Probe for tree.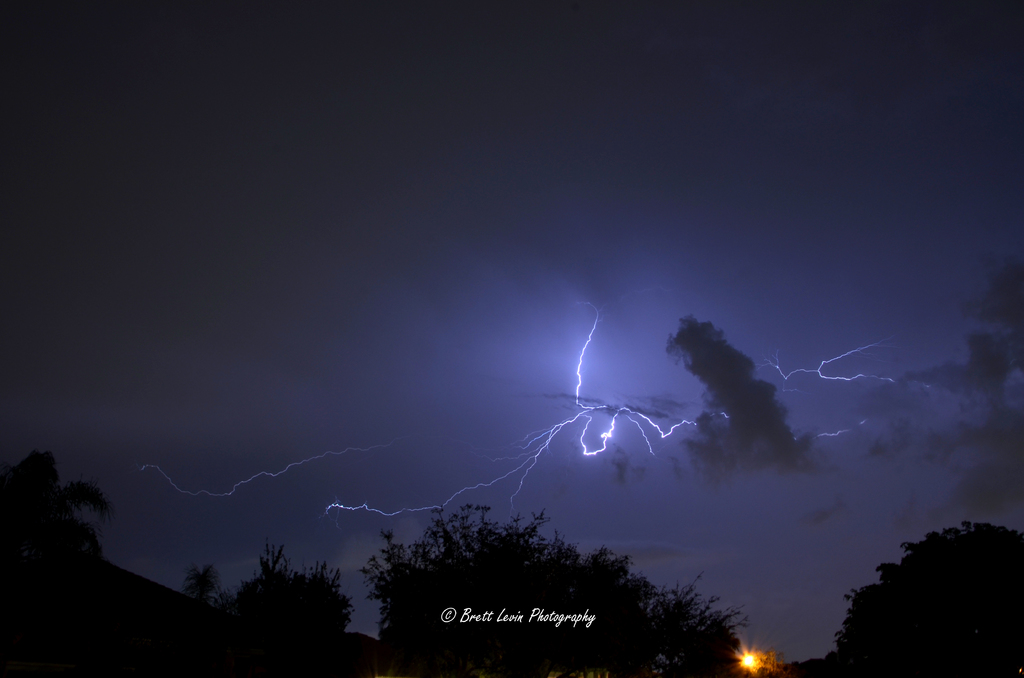
Probe result: BBox(210, 543, 367, 677).
